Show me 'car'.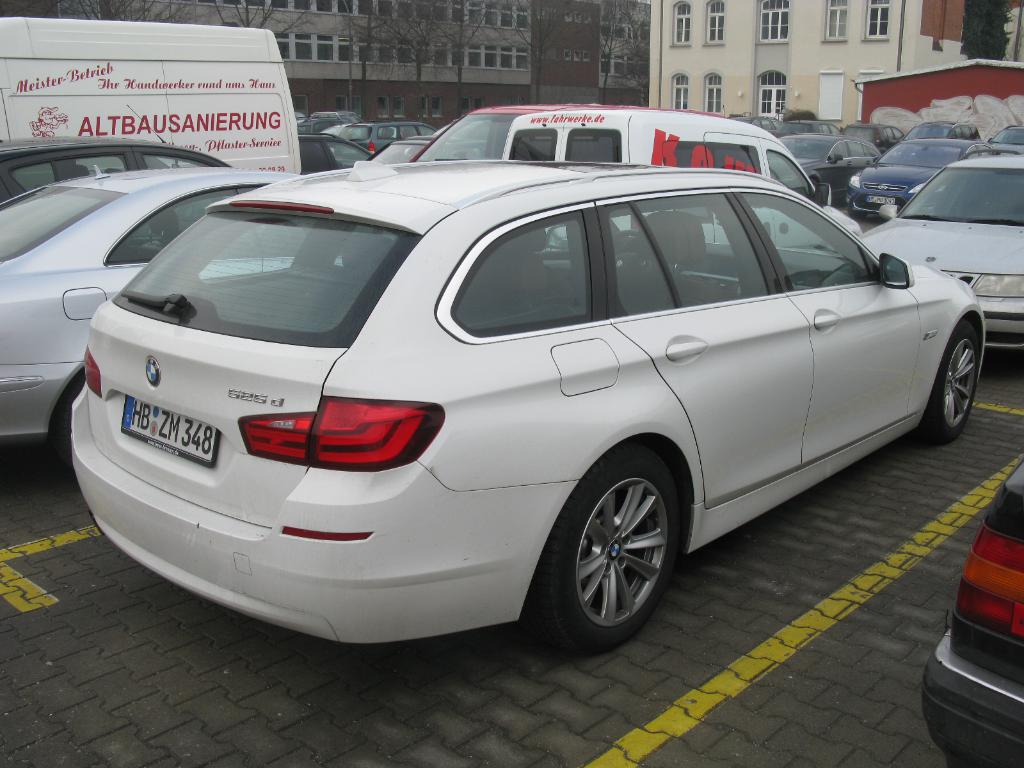
'car' is here: box=[0, 137, 235, 207].
